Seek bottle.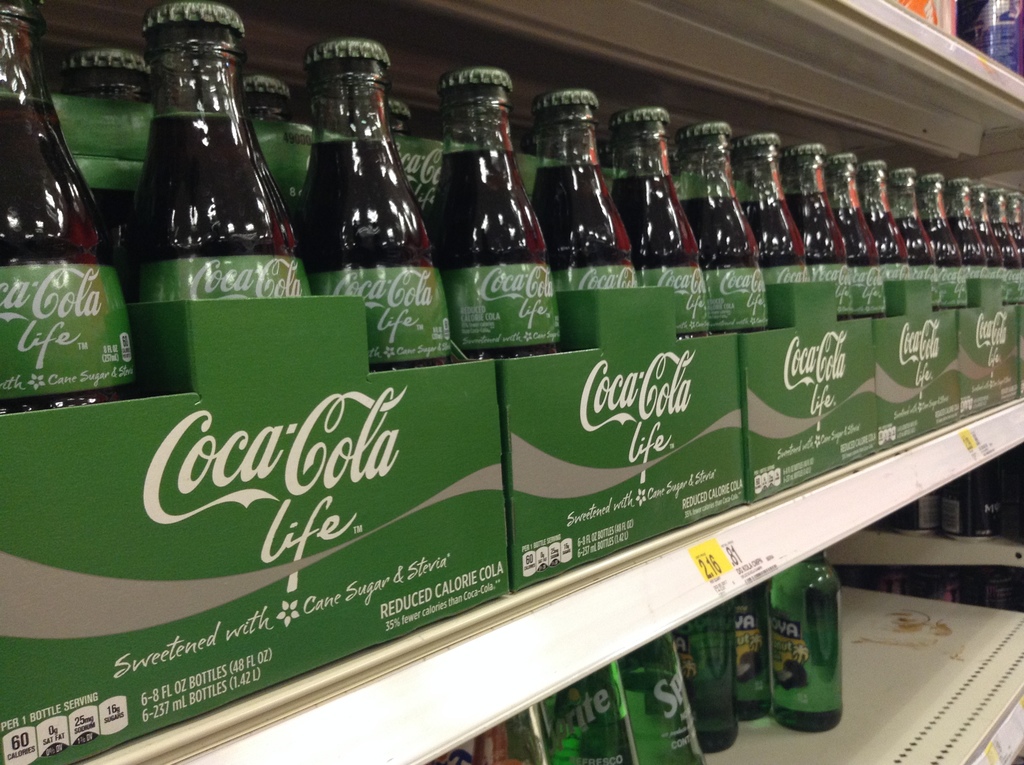
(left=135, top=2, right=328, bottom=397).
